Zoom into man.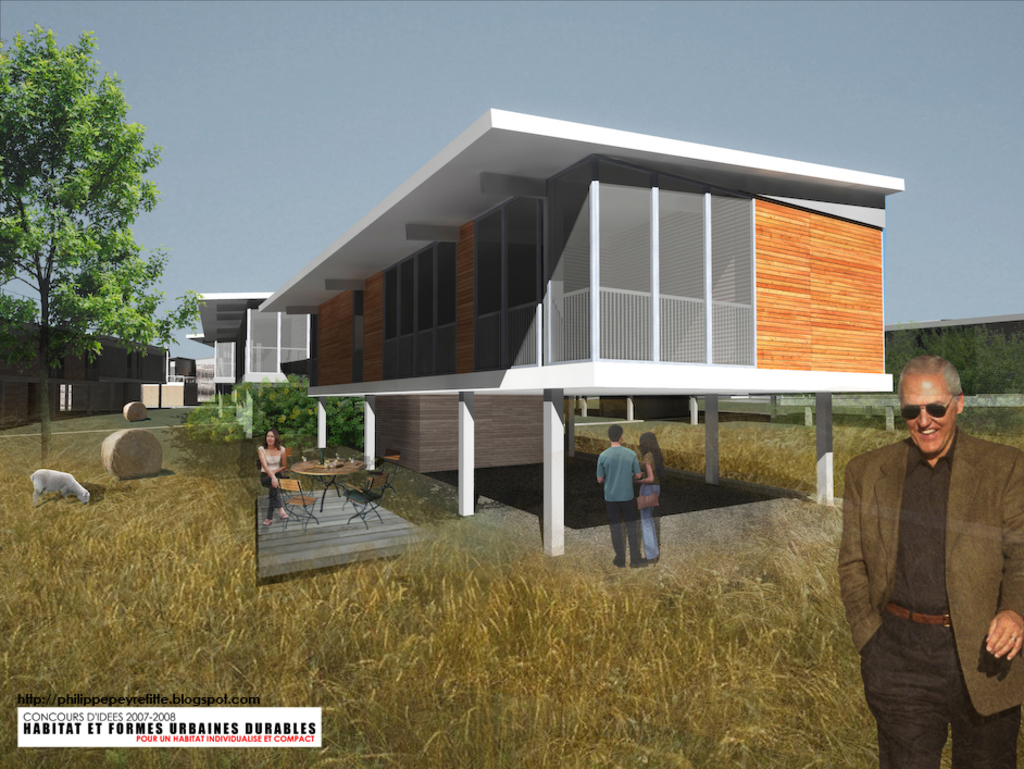
Zoom target: l=834, t=344, r=1014, b=751.
